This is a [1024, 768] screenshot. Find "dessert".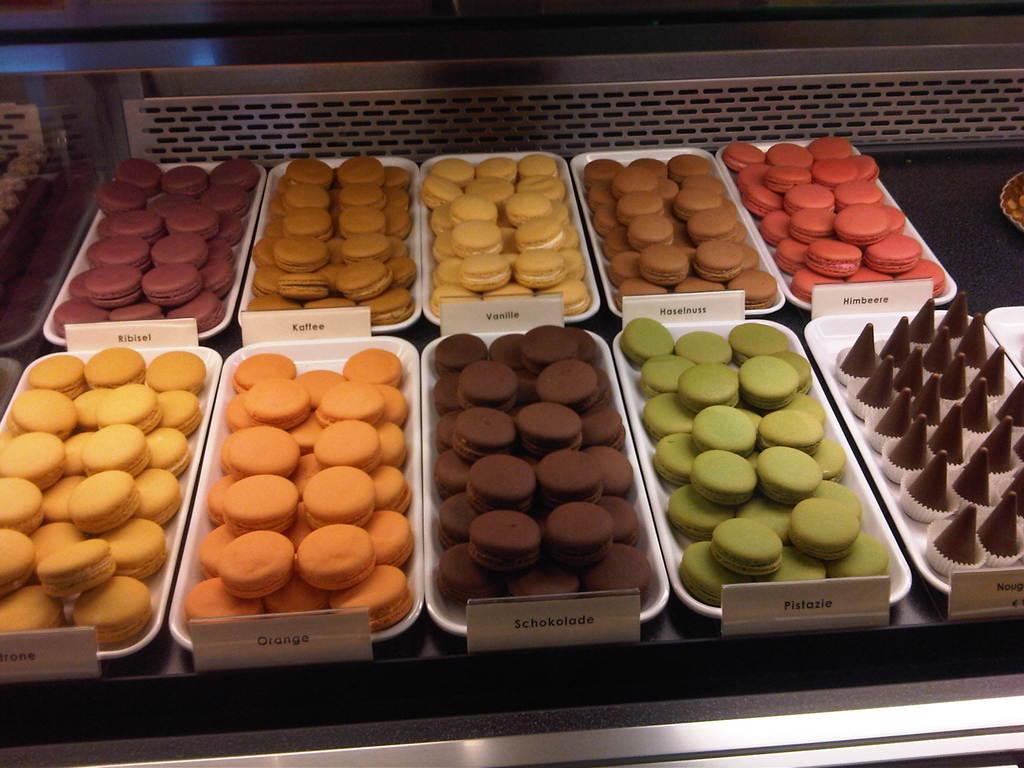
Bounding box: locate(755, 404, 826, 451).
